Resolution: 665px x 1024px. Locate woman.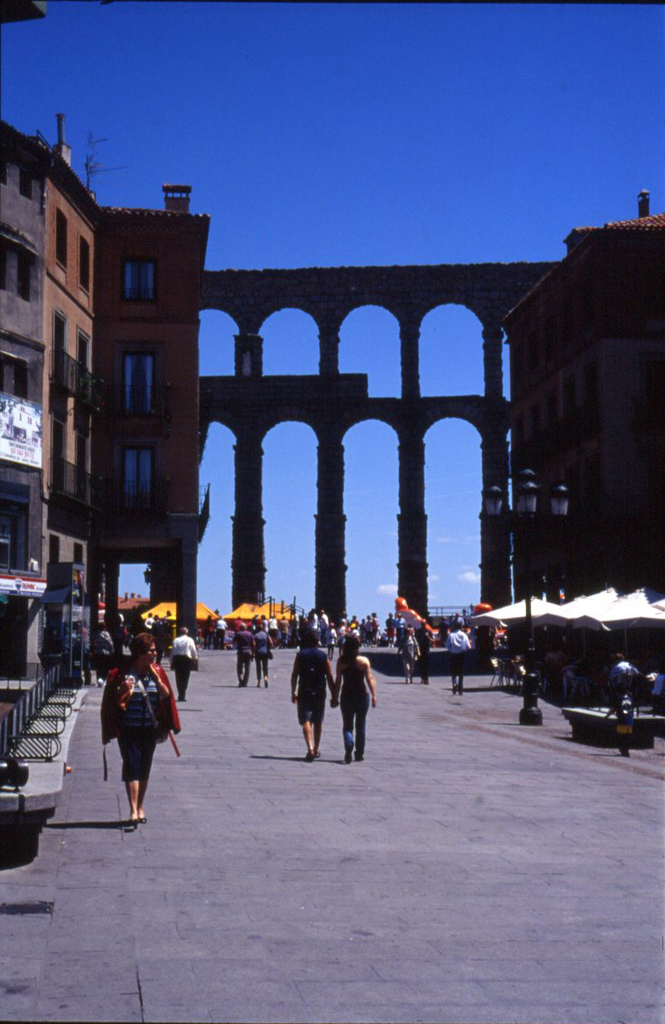
395:627:422:685.
